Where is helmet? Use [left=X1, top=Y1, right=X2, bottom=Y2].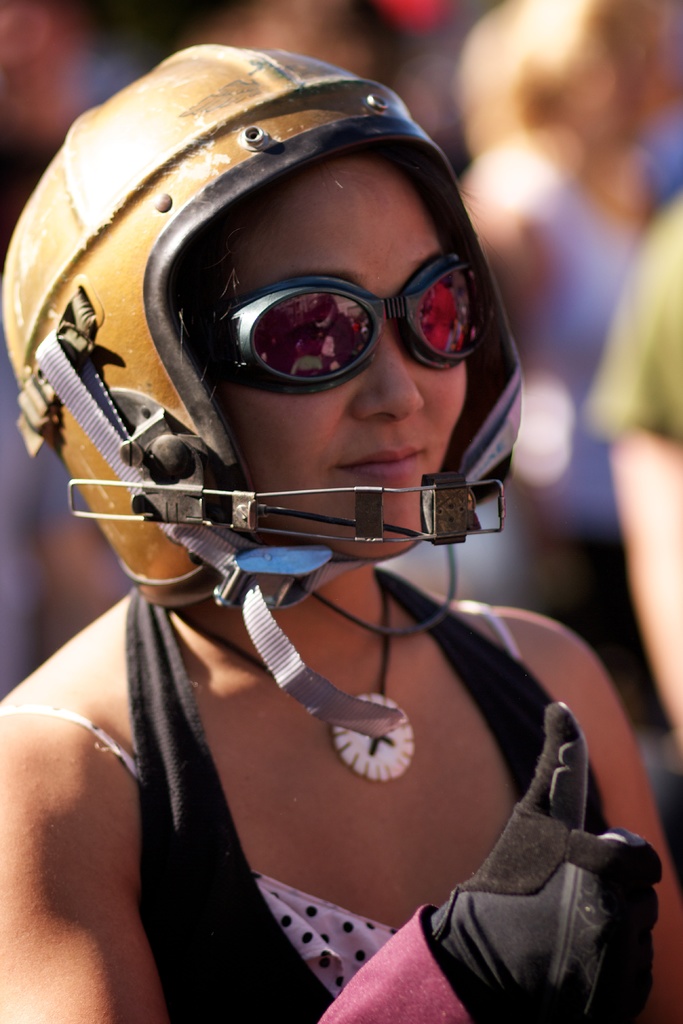
[left=34, top=76, right=532, bottom=614].
